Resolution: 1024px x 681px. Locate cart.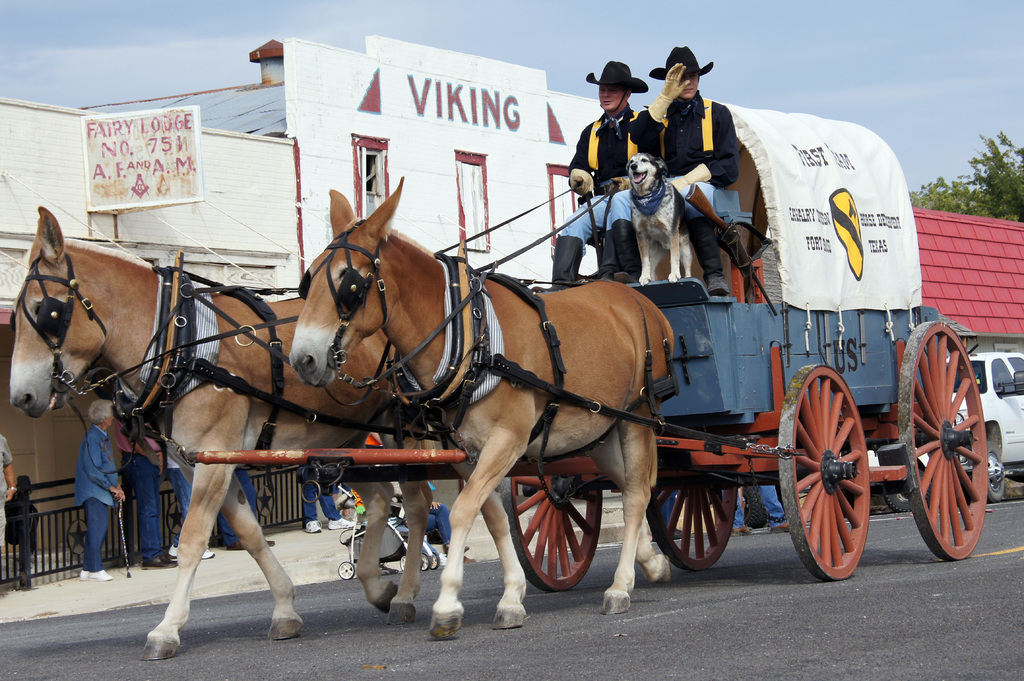
185 99 988 595.
